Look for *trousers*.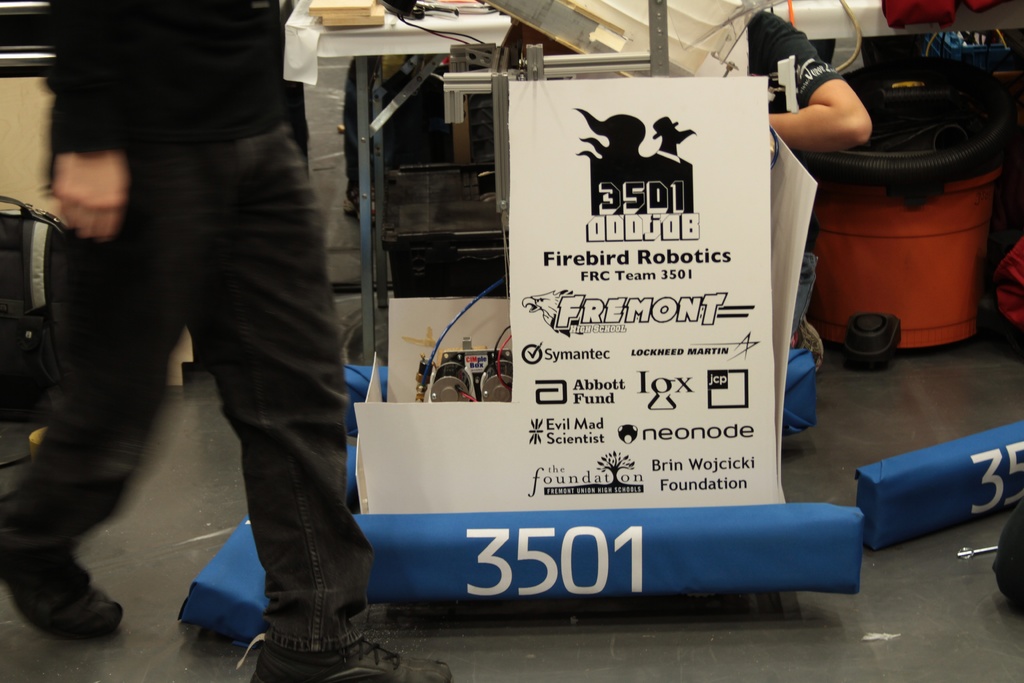
Found: rect(68, 60, 352, 643).
